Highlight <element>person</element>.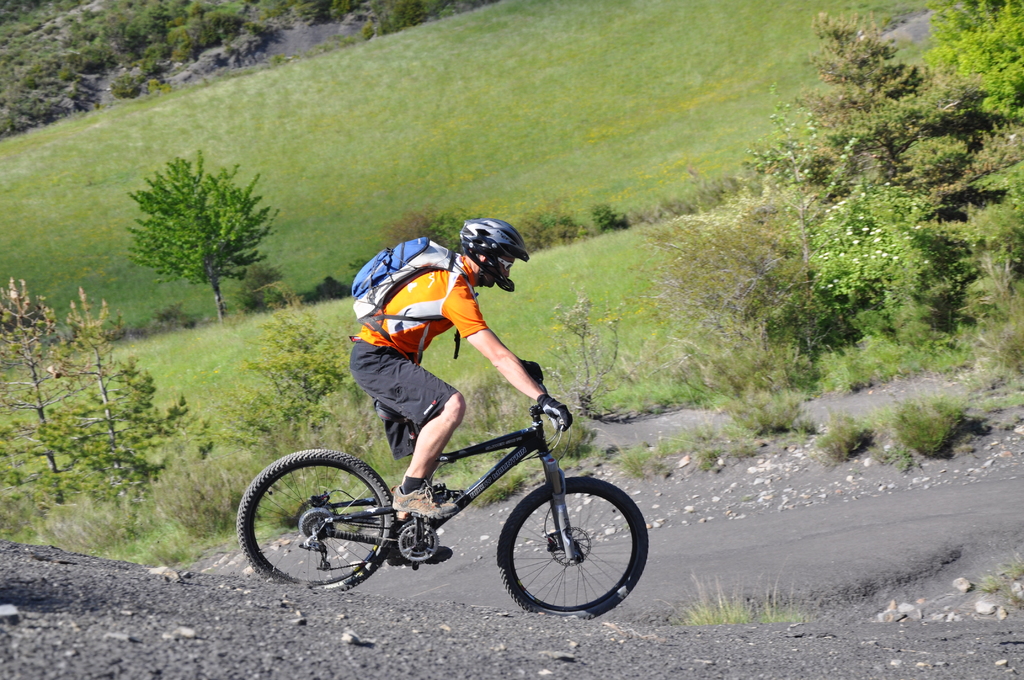
Highlighted region: box=[316, 214, 572, 499].
